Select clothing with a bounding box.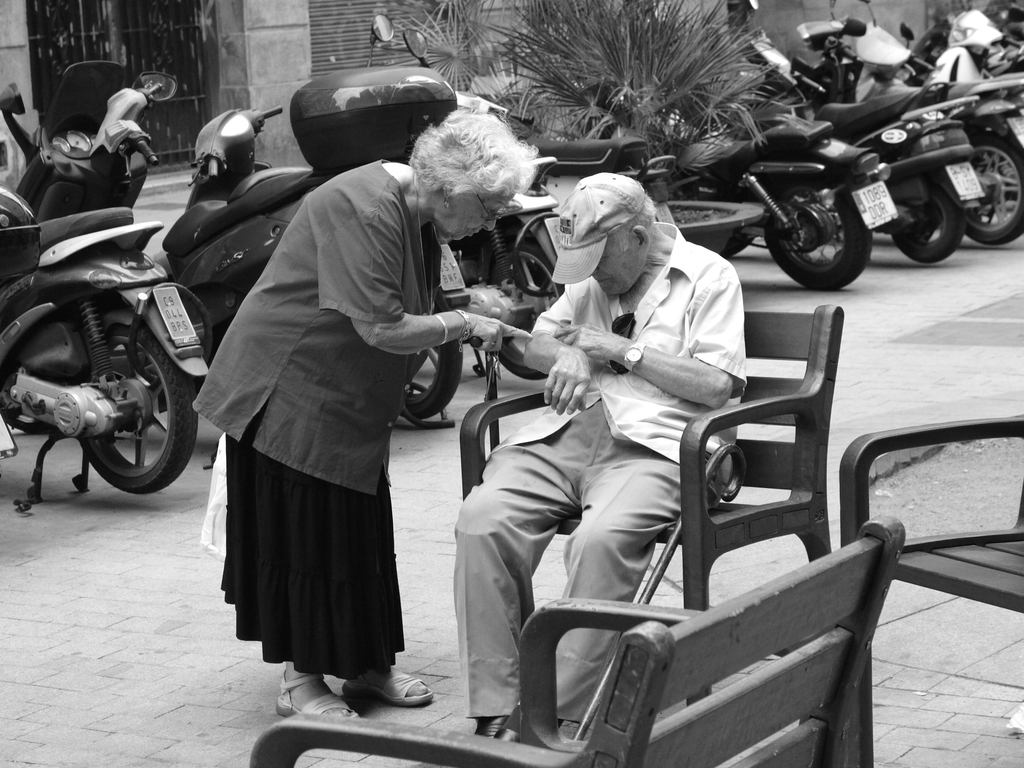
{"x1": 448, "y1": 401, "x2": 686, "y2": 725}.
